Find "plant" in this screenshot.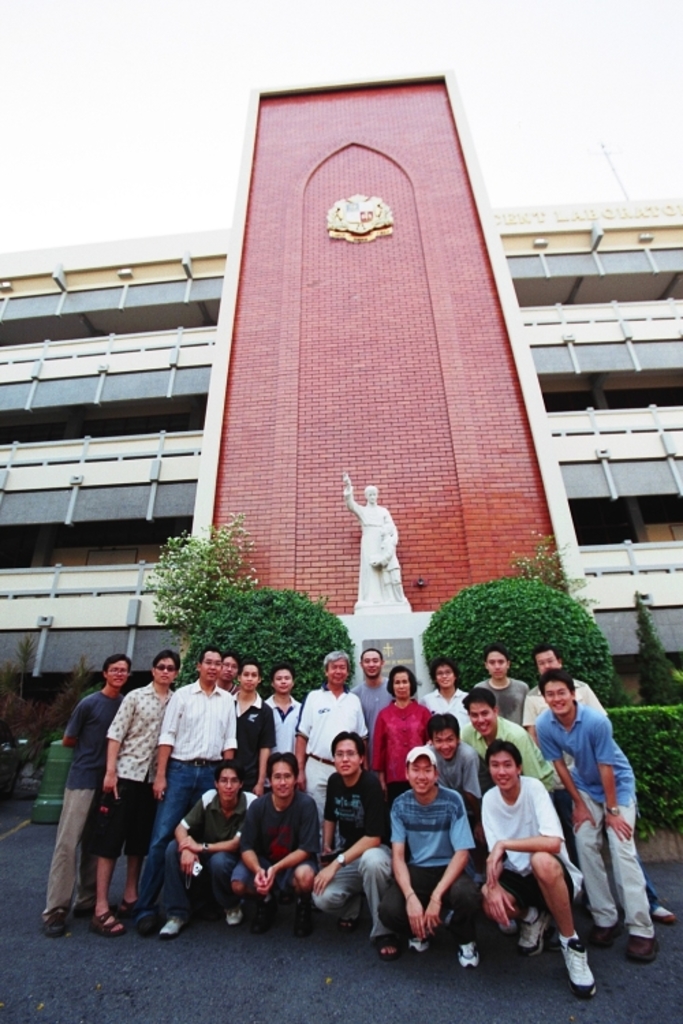
The bounding box for "plant" is 146:516:236:624.
